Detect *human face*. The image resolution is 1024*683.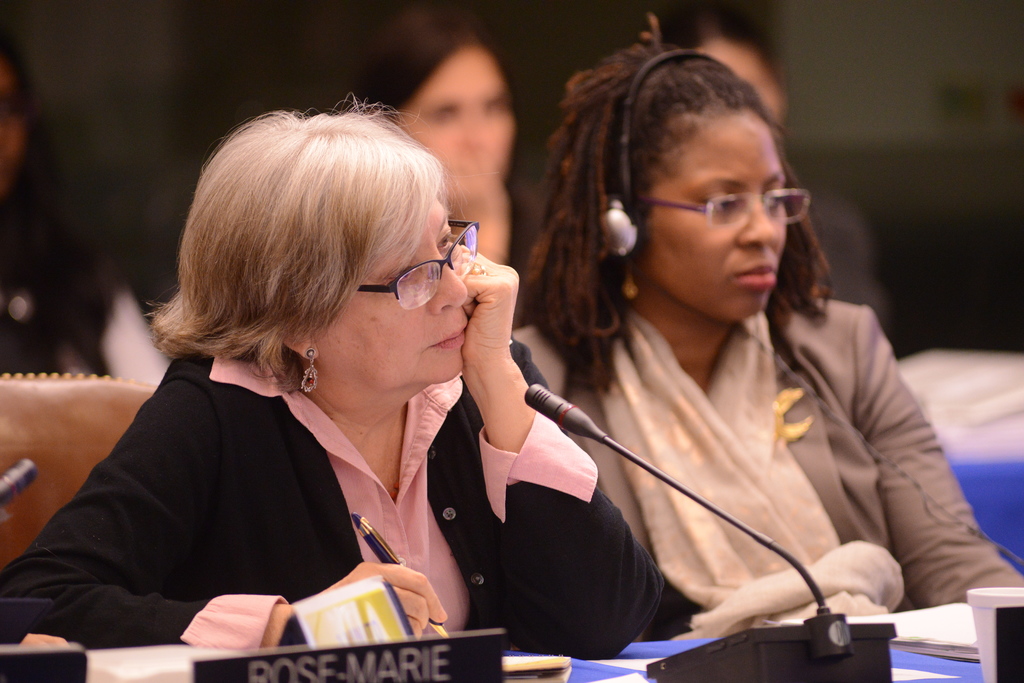
bbox=[643, 121, 782, 322].
